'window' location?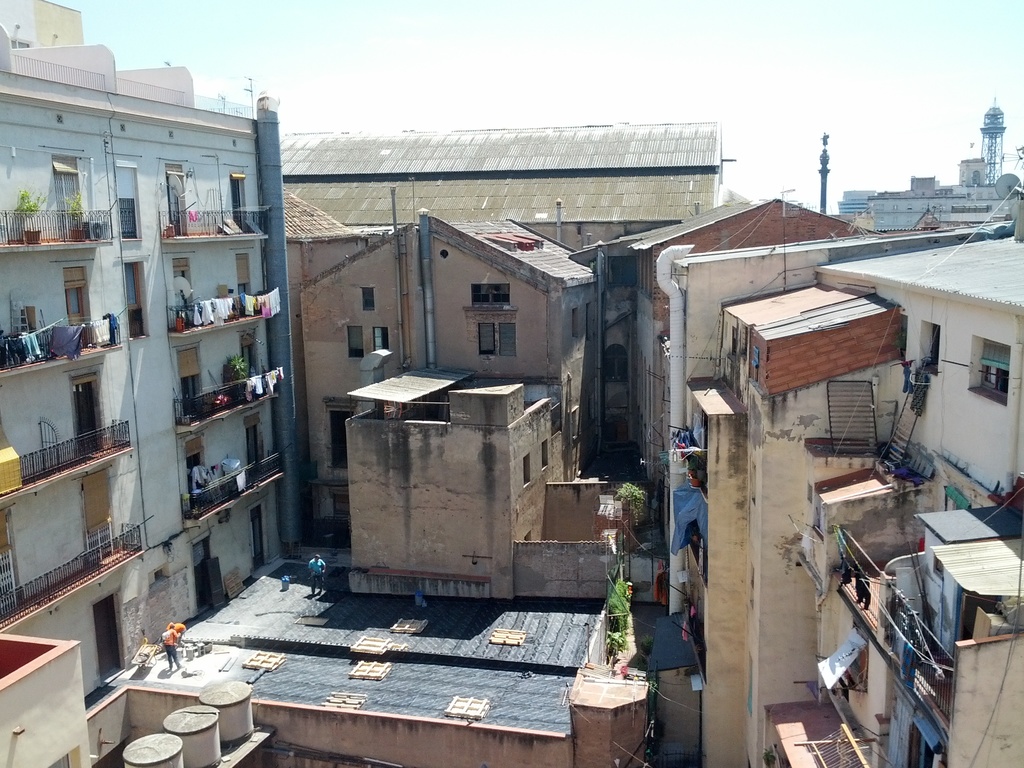
region(479, 318, 509, 360)
